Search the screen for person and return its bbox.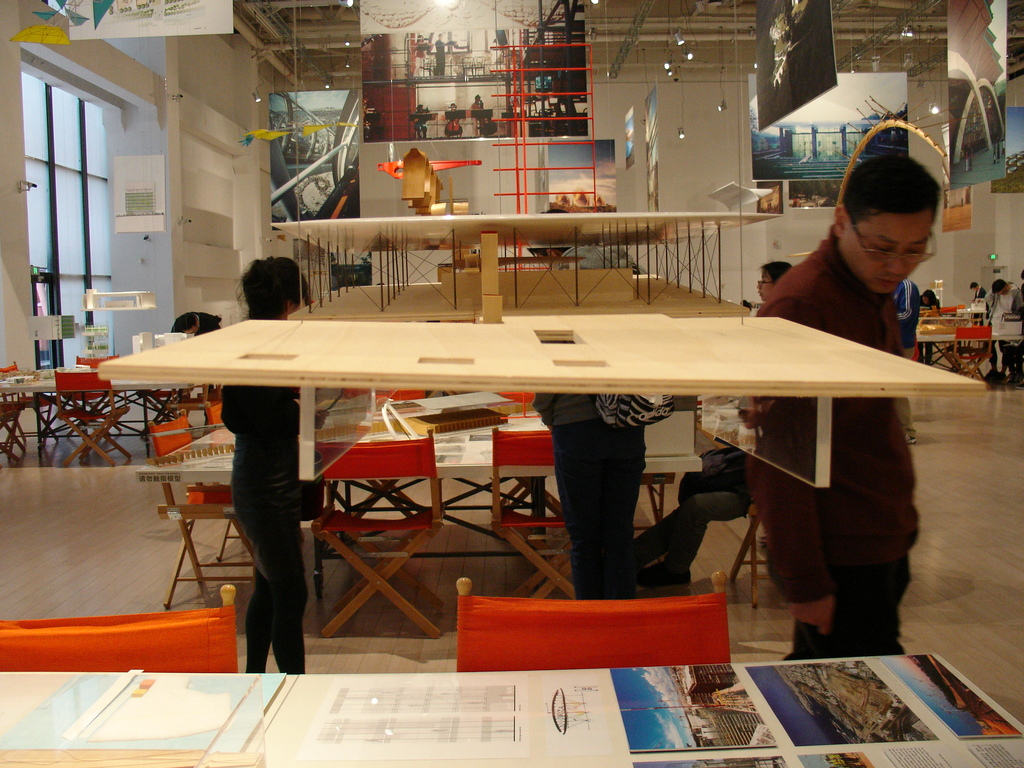
Found: 413 102 433 139.
